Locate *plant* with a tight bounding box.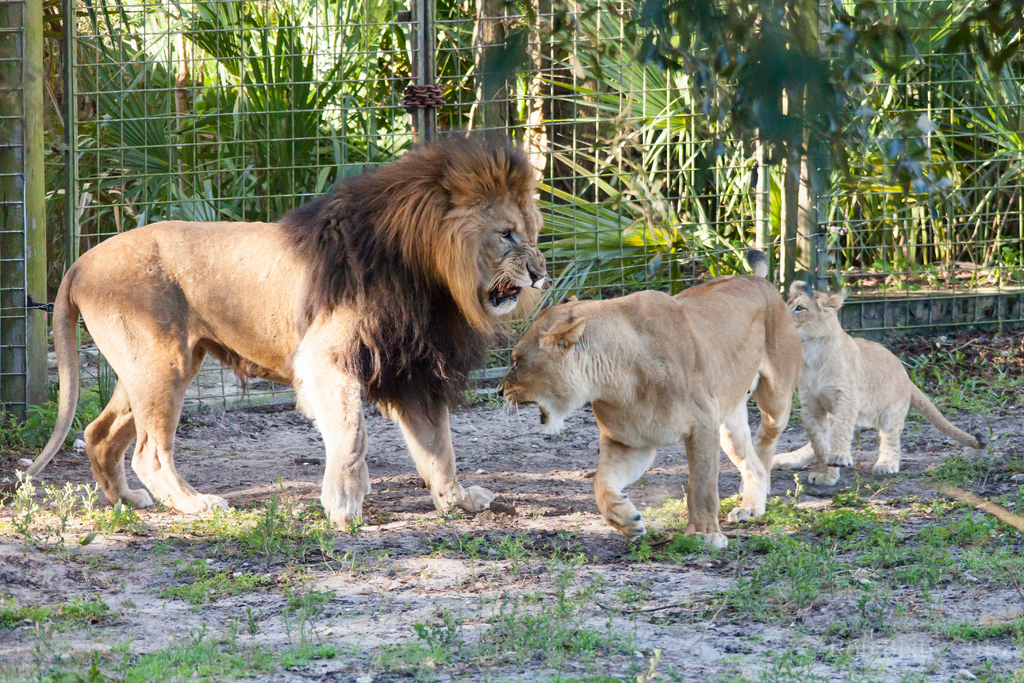
BBox(817, 613, 872, 649).
